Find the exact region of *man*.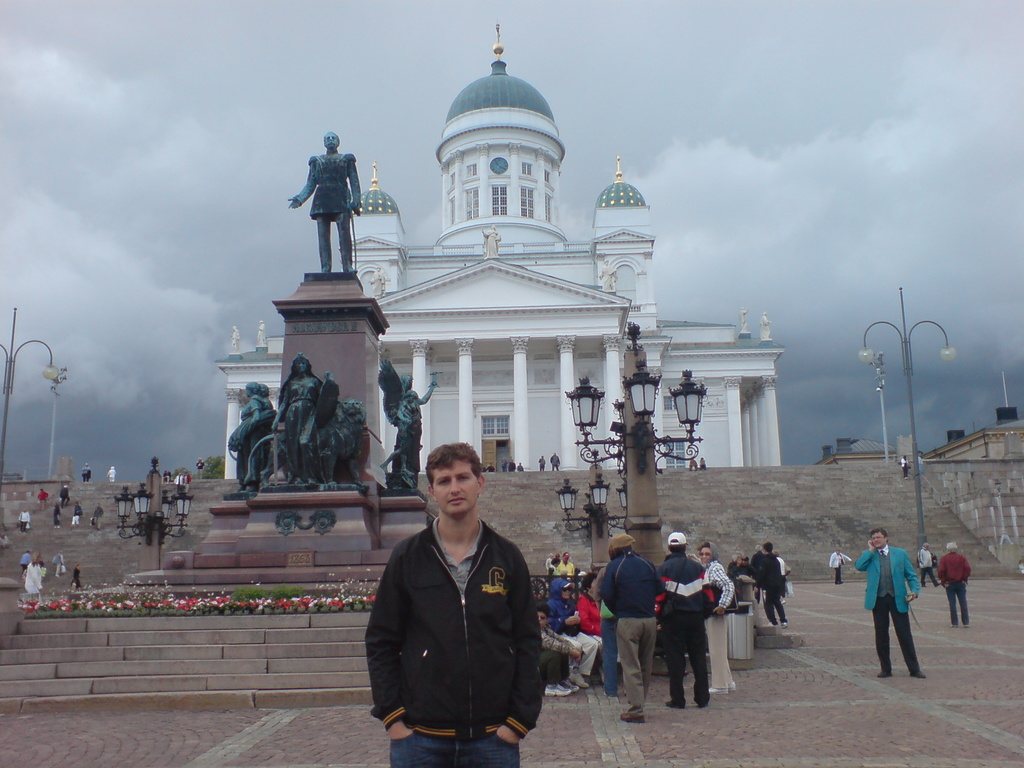
Exact region: [left=662, top=529, right=716, bottom=704].
